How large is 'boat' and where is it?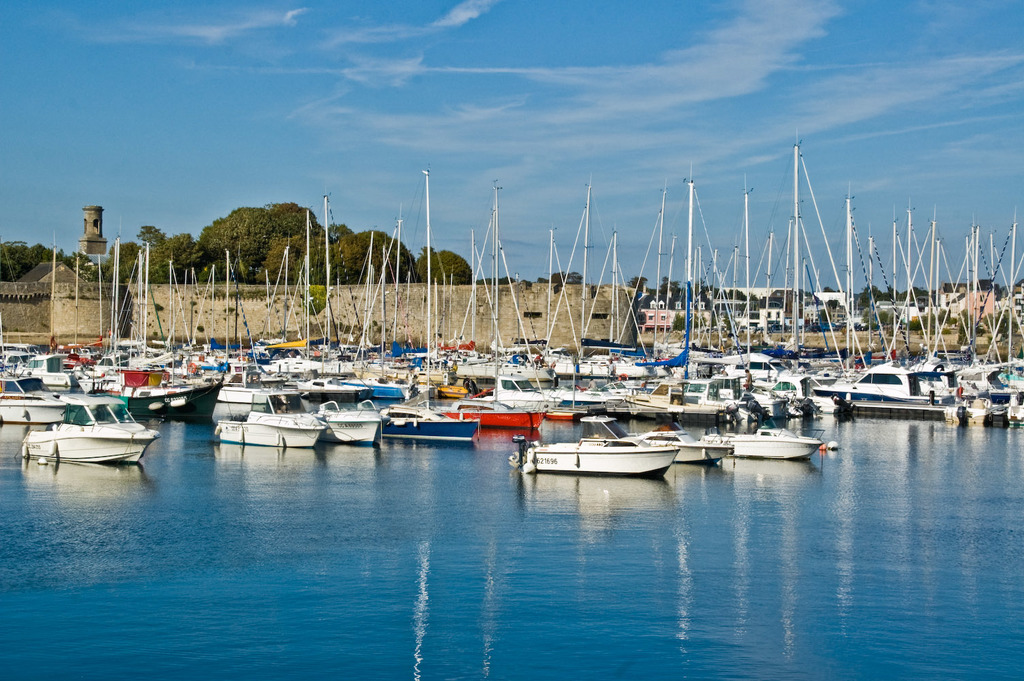
Bounding box: 629, 418, 734, 465.
